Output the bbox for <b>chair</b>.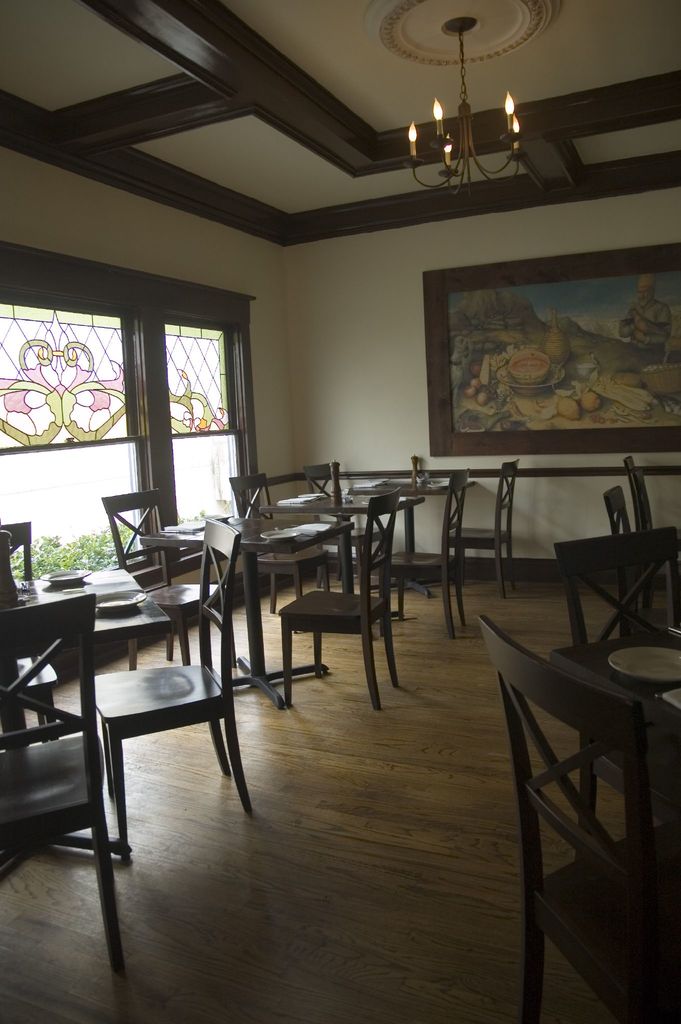
(268, 507, 404, 721).
